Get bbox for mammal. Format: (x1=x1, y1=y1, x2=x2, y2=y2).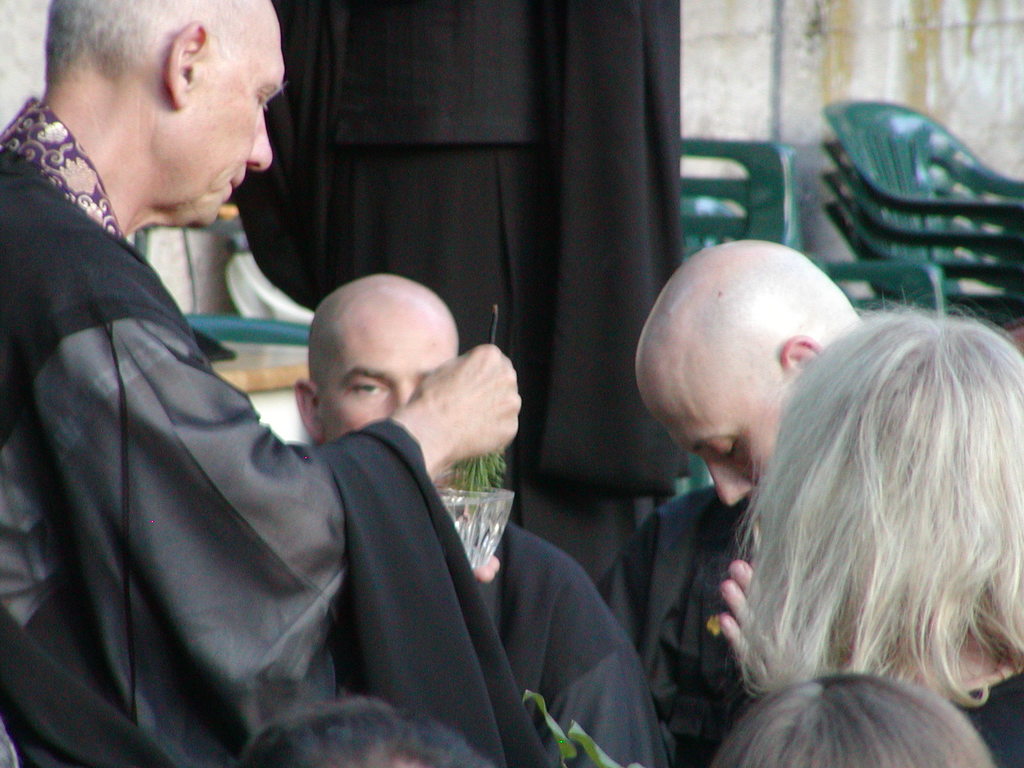
(x1=245, y1=689, x2=486, y2=767).
